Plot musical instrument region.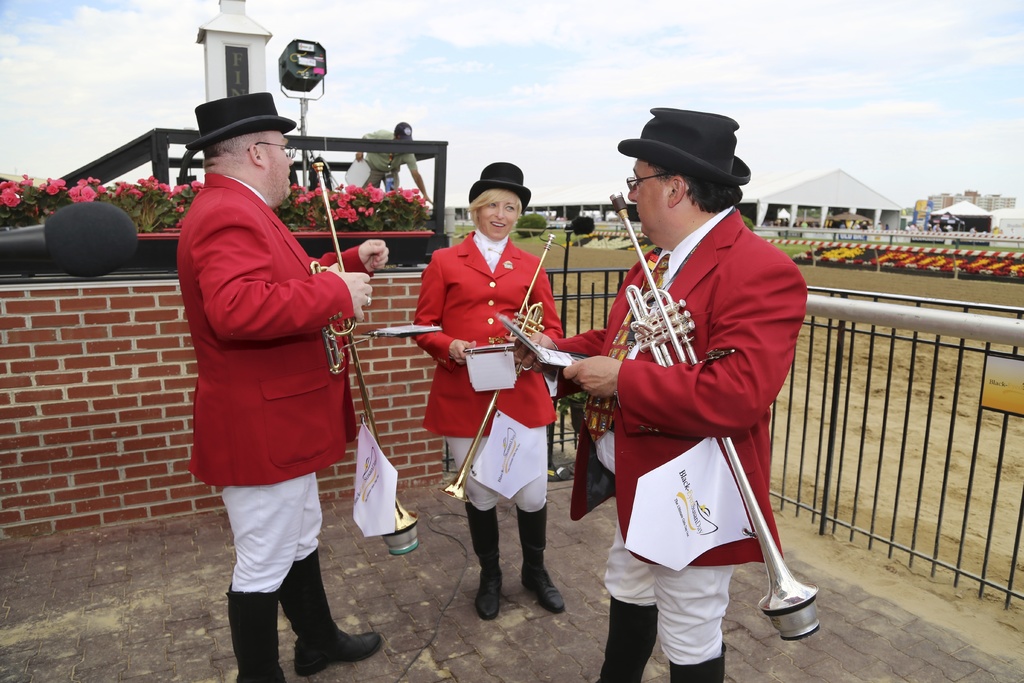
Plotted at <bbox>426, 234, 557, 511</bbox>.
